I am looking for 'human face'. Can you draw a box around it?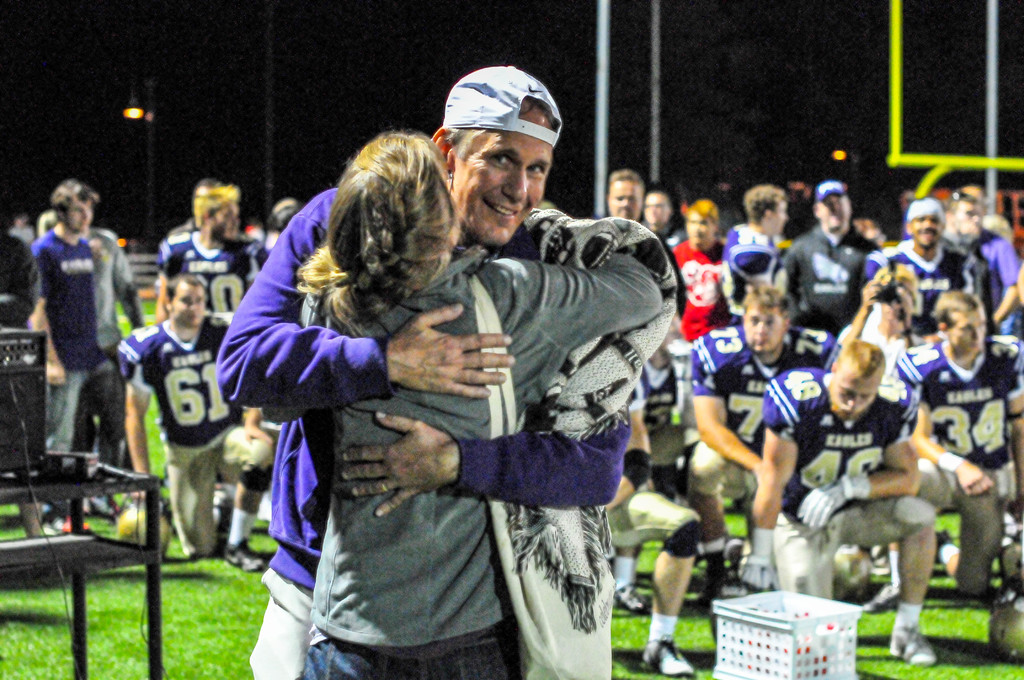
Sure, the bounding box is box=[211, 203, 241, 245].
